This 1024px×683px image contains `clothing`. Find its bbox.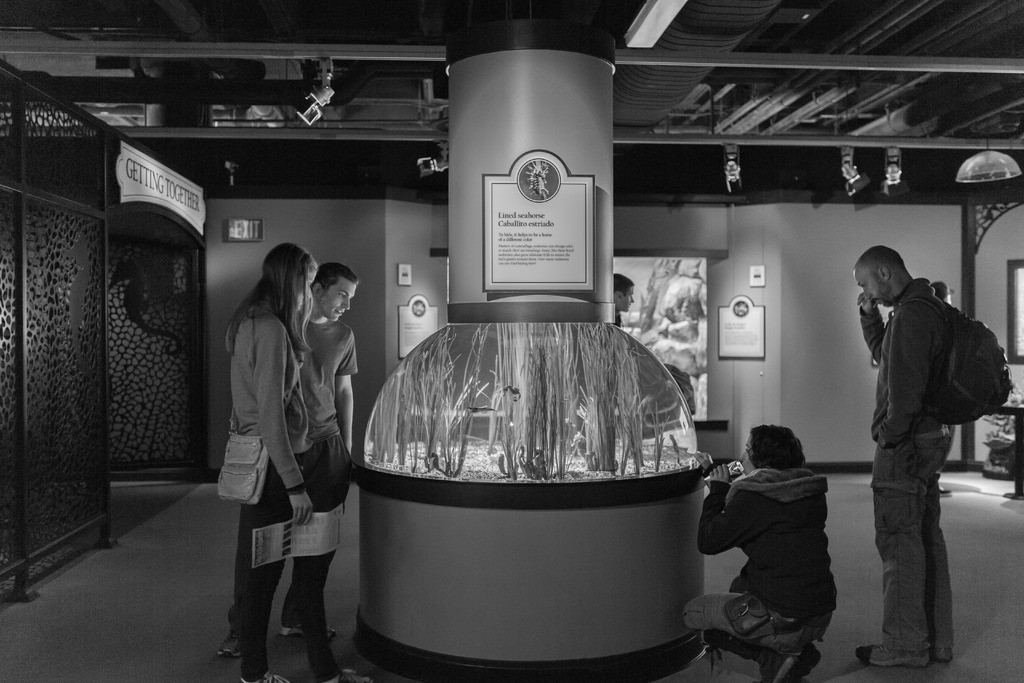
<region>276, 318, 365, 674</region>.
